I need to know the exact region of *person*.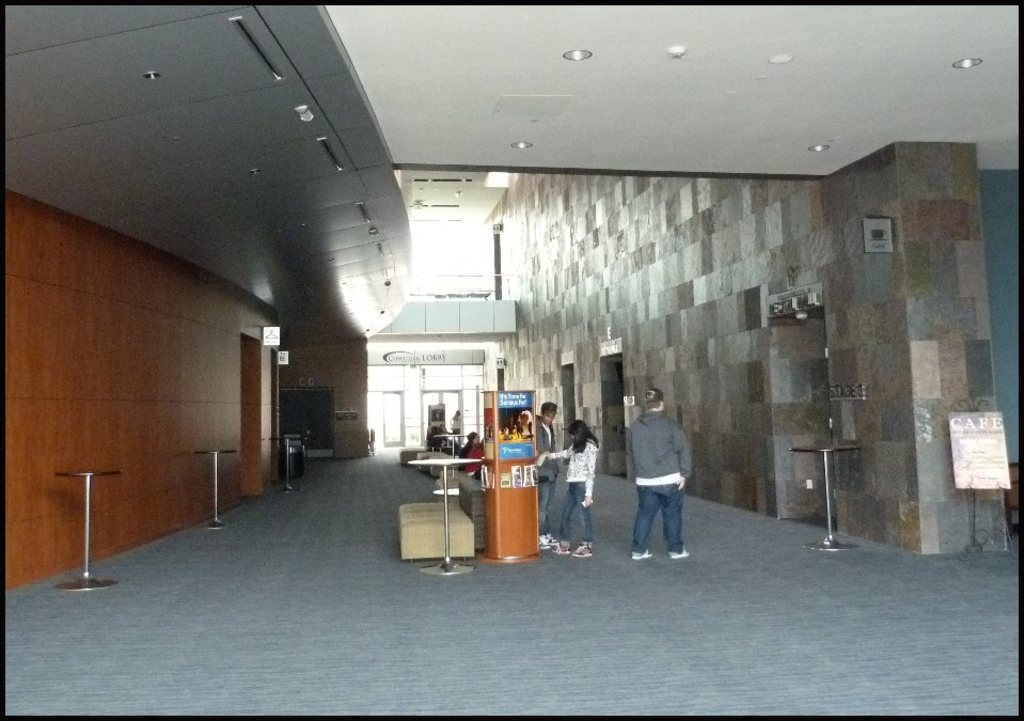
Region: {"left": 460, "top": 432, "right": 485, "bottom": 483}.
